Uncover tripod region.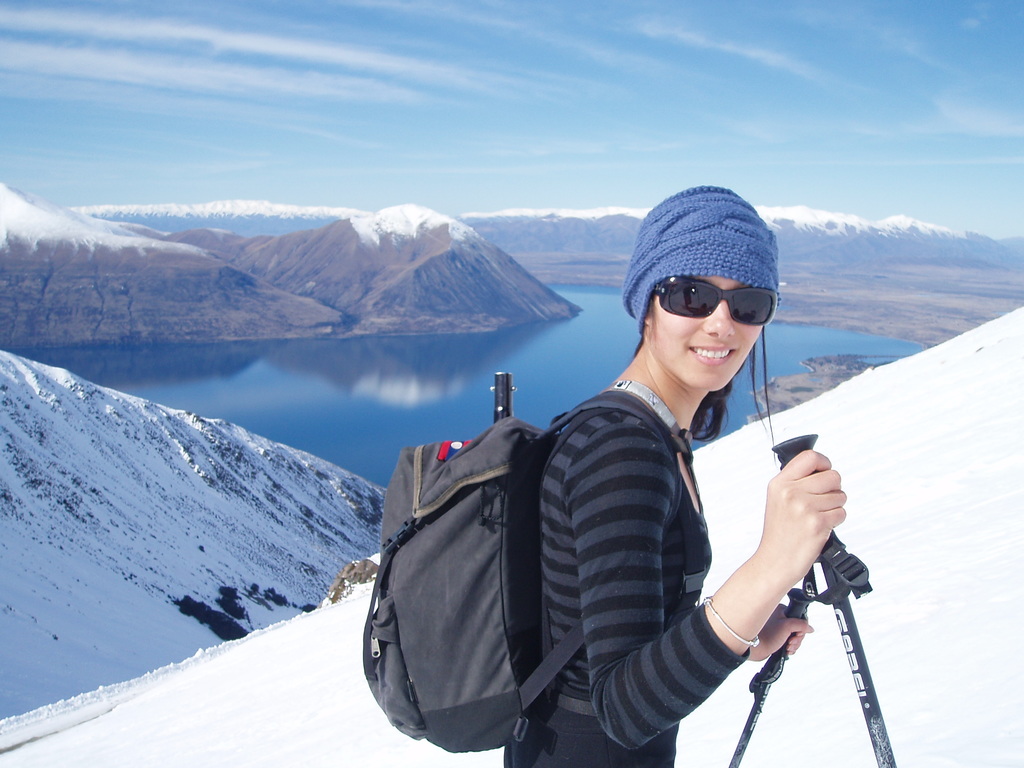
Uncovered: [729, 435, 897, 767].
